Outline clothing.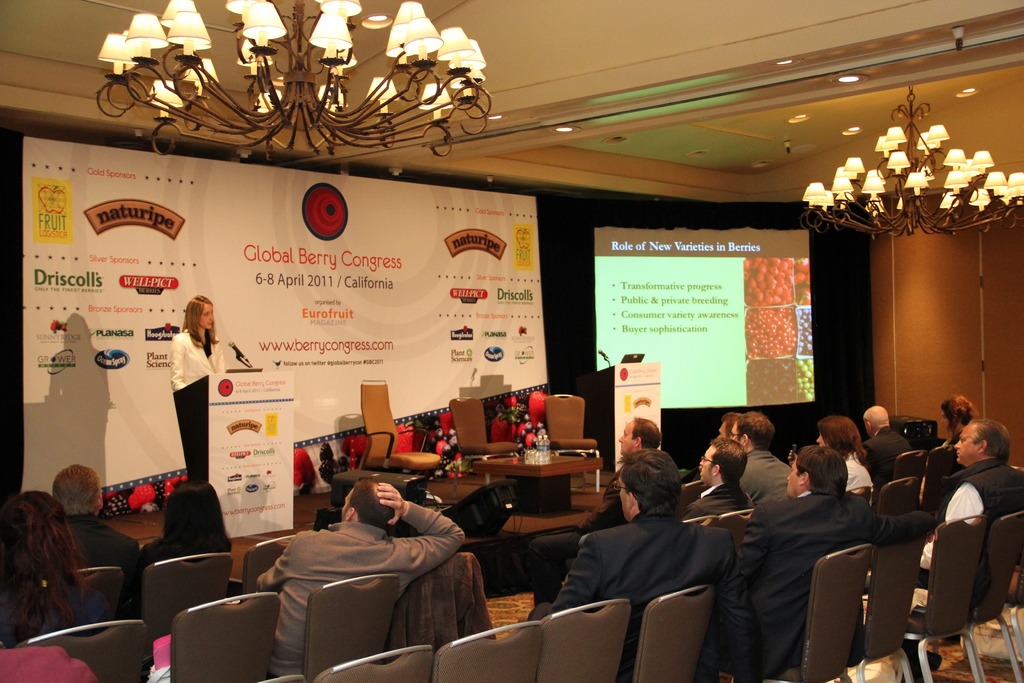
Outline: locate(541, 508, 736, 609).
